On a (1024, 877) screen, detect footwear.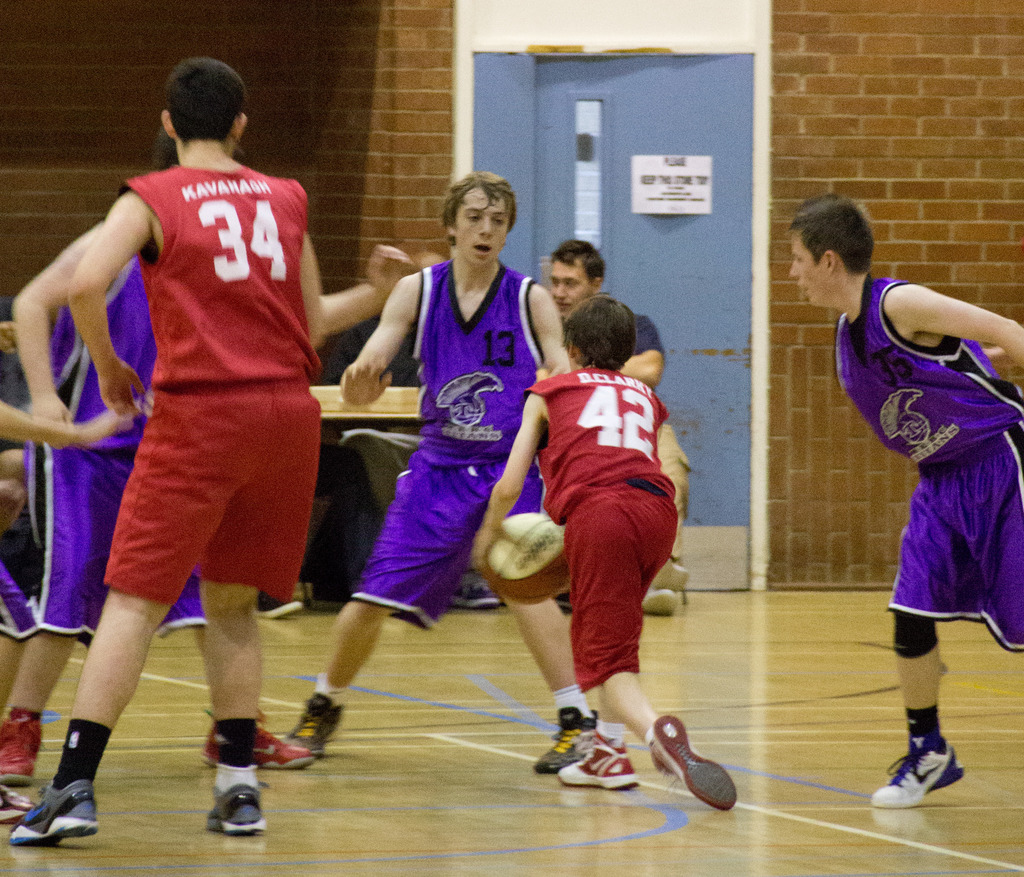
x1=449 y1=577 x2=501 y2=607.
